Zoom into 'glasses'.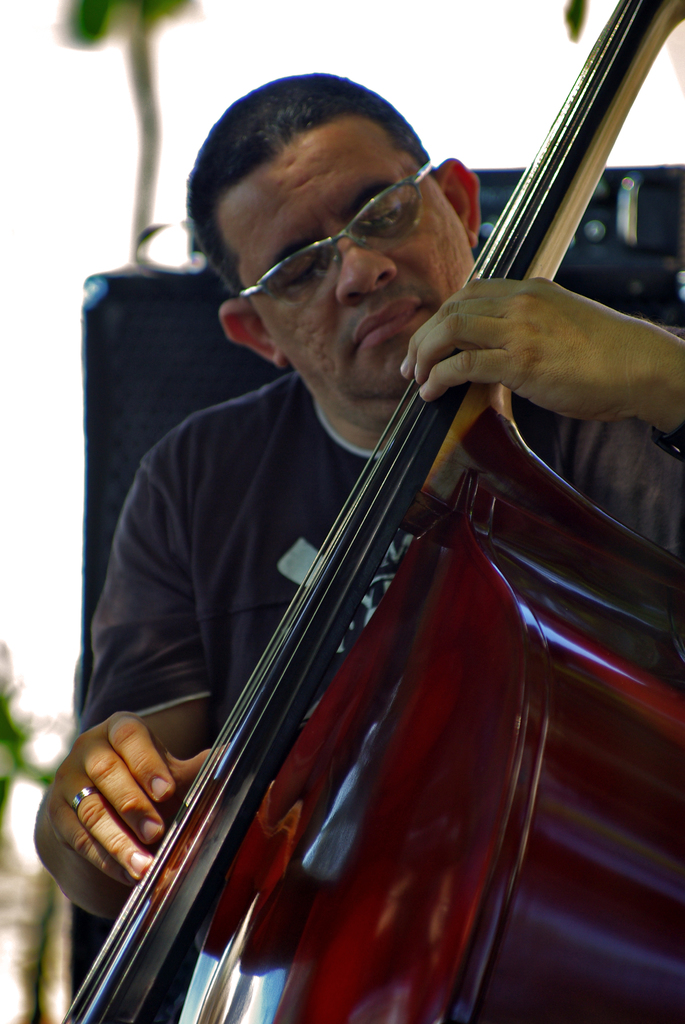
Zoom target: {"left": 227, "top": 172, "right": 466, "bottom": 278}.
